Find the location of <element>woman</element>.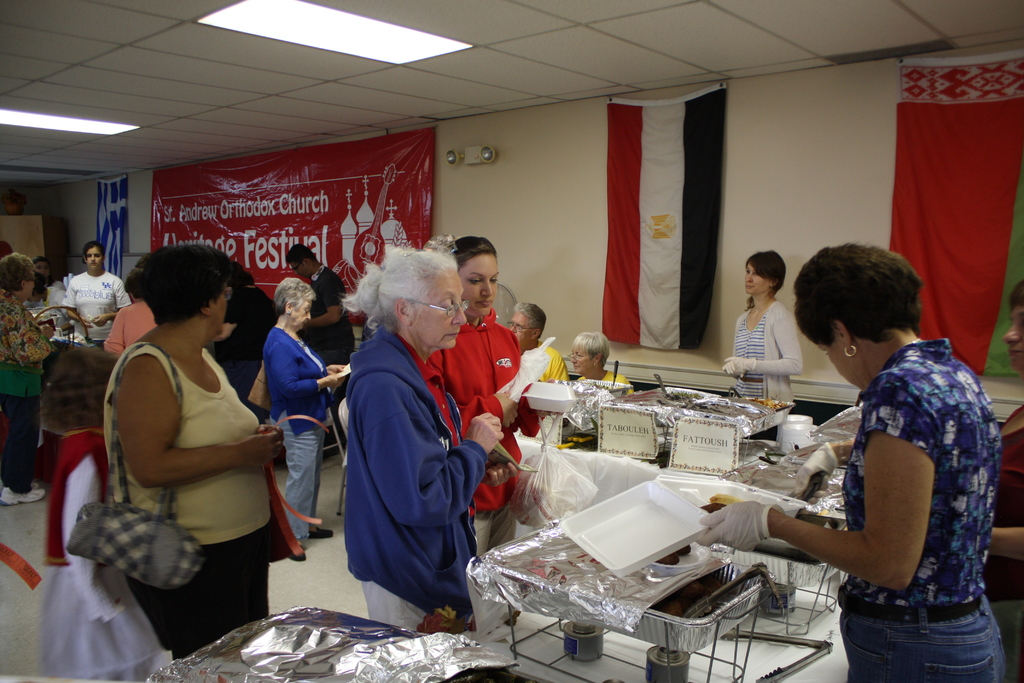
Location: Rect(721, 249, 804, 413).
